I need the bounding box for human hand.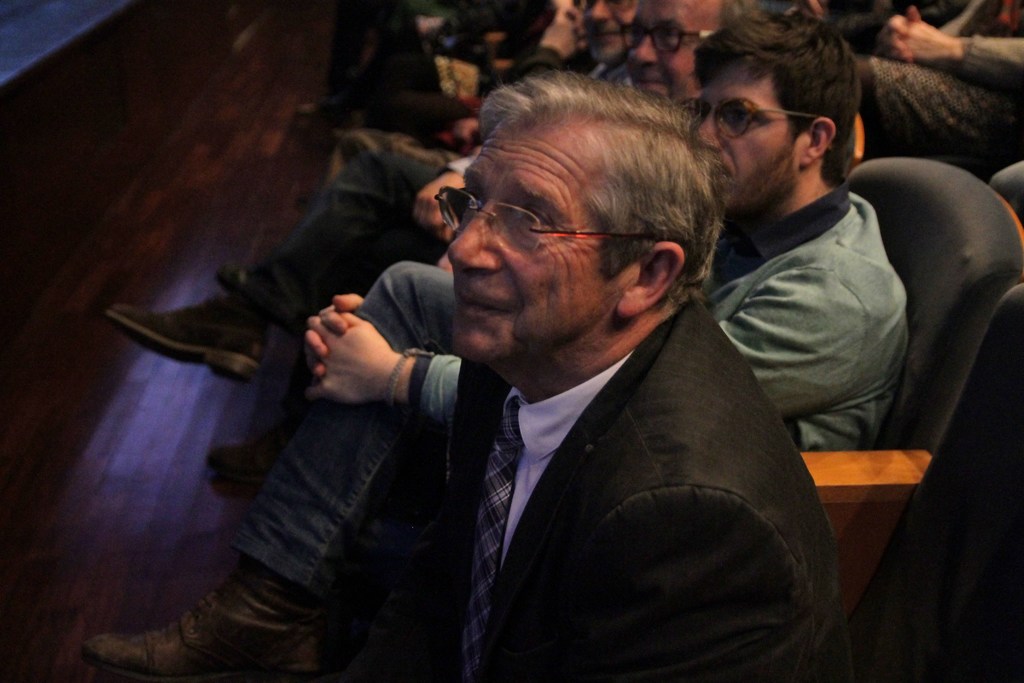
Here it is: x1=898, y1=22, x2=958, y2=69.
